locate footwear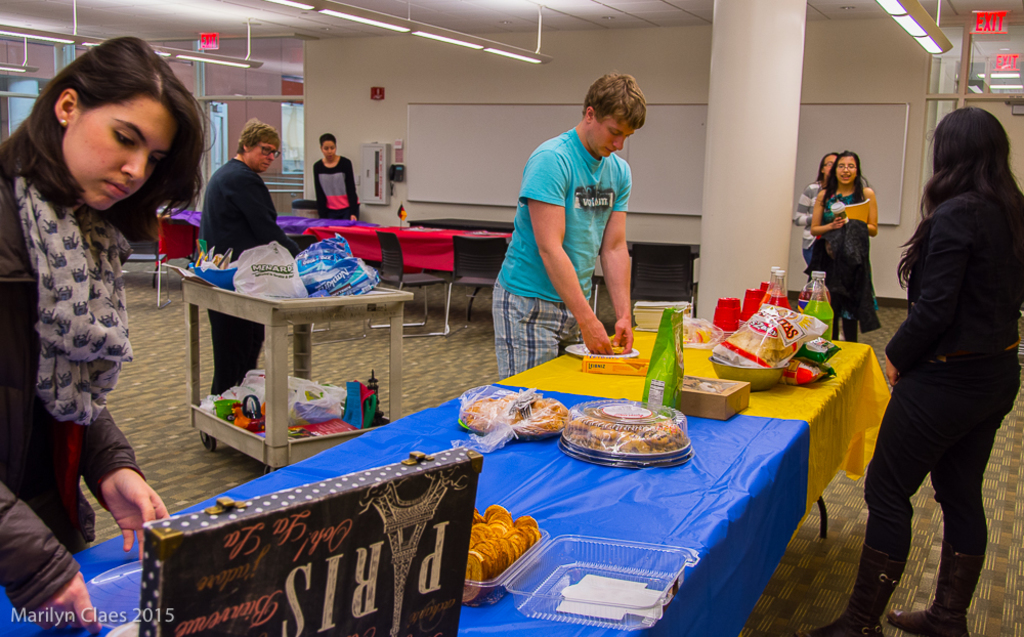
box(889, 535, 972, 636)
